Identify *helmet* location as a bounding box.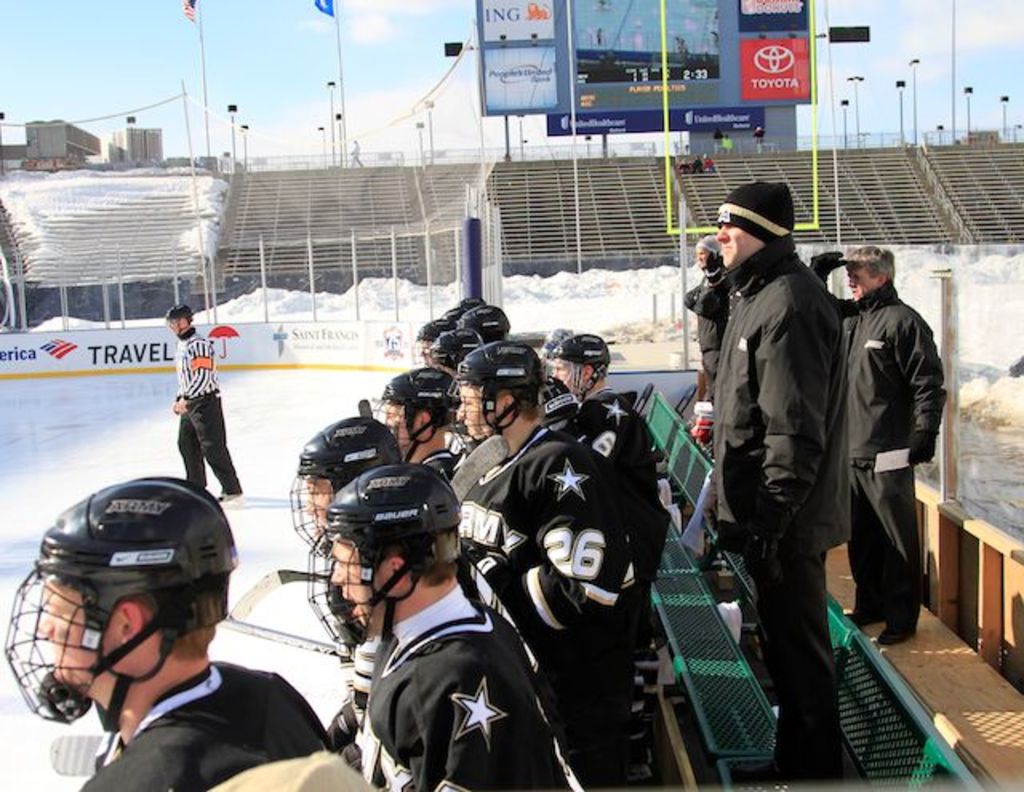
detection(456, 298, 510, 349).
